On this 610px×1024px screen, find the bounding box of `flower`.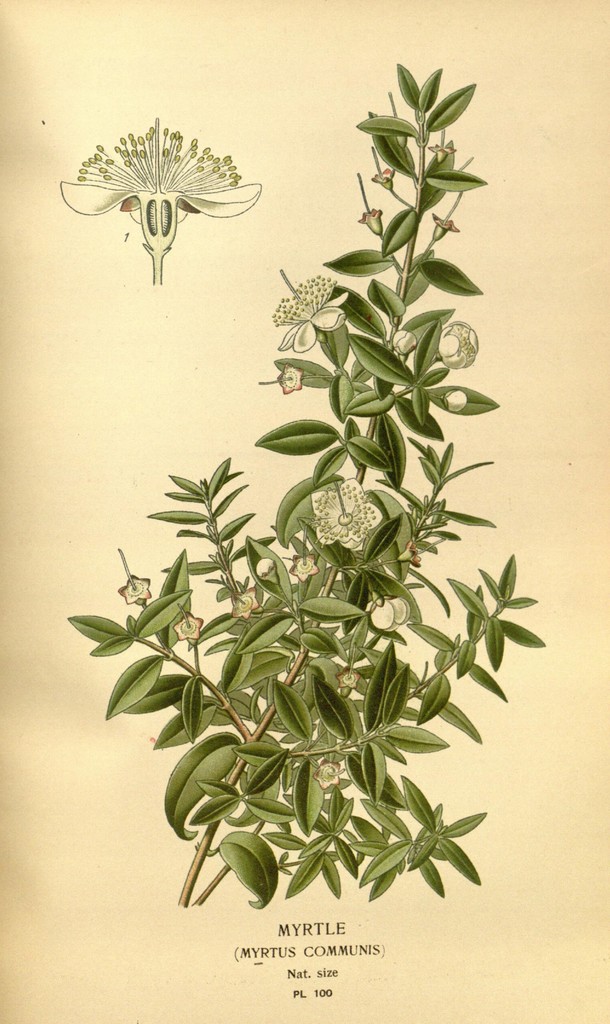
Bounding box: select_region(438, 316, 477, 372).
